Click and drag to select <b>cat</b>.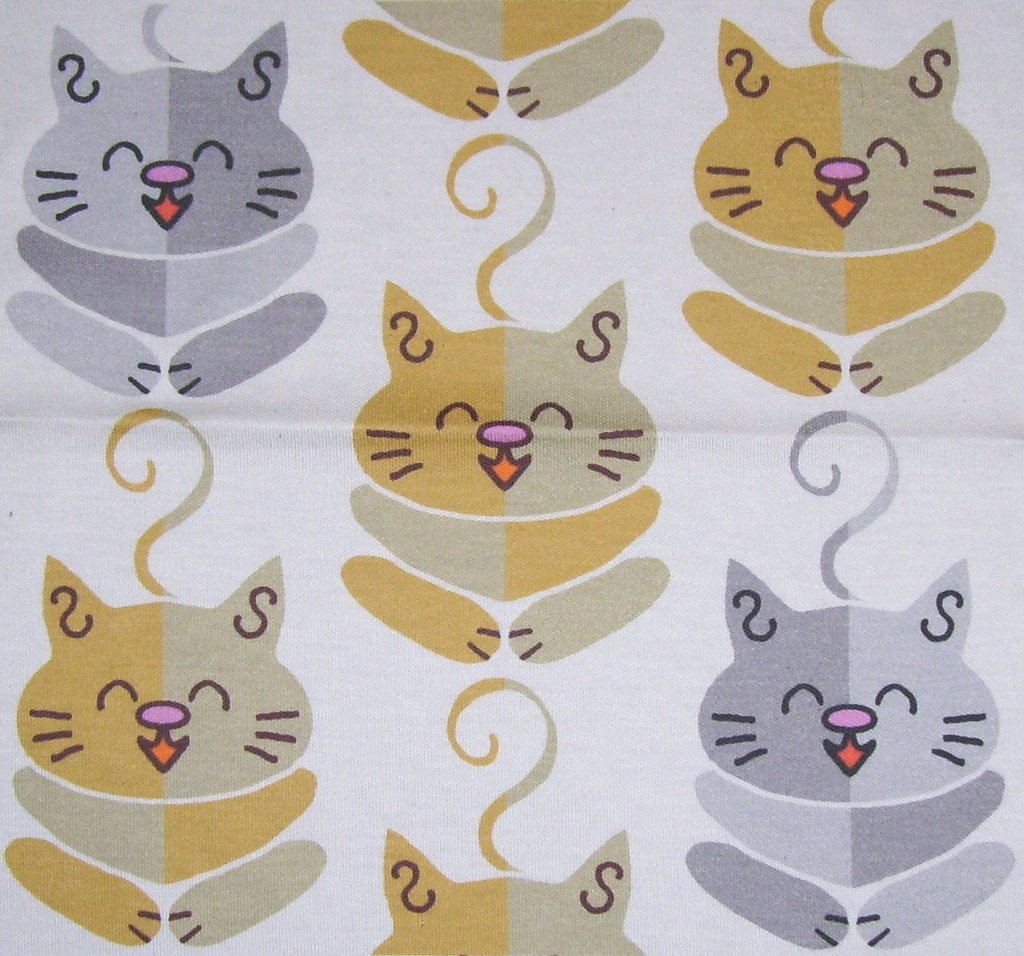
Selection: <box>340,124,673,668</box>.
